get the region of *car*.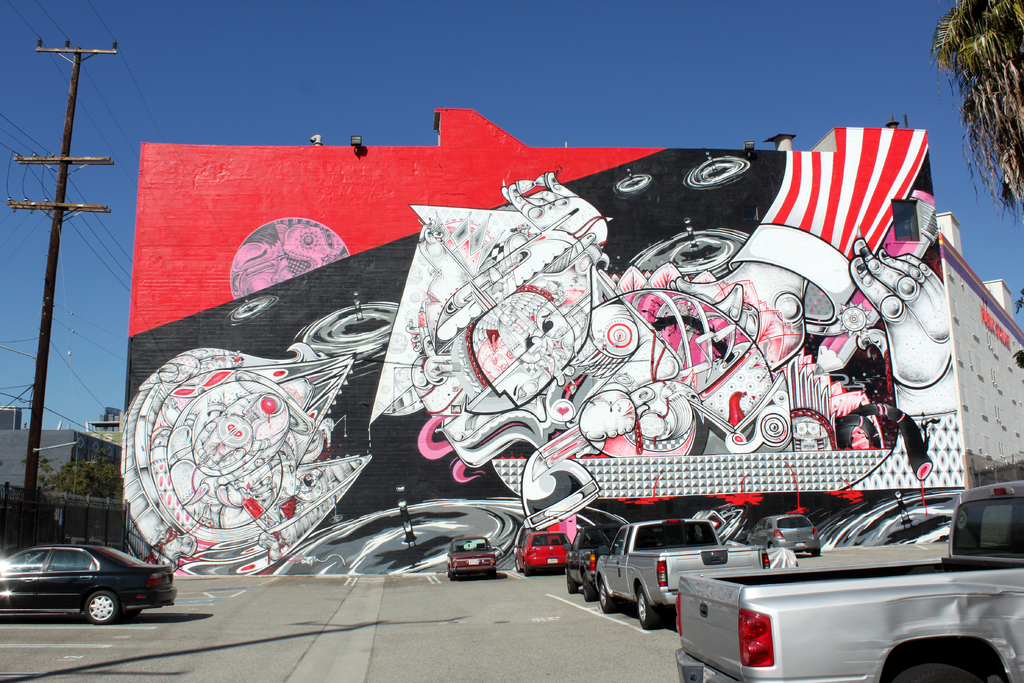
(740, 514, 822, 561).
